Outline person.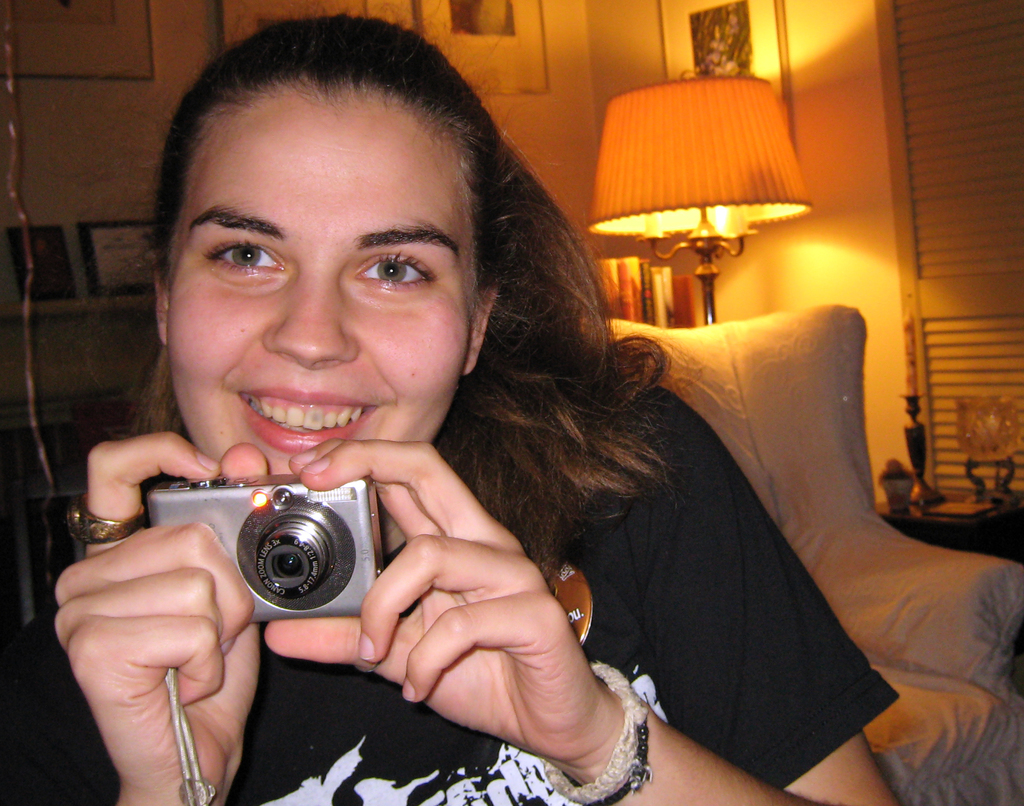
Outline: 77 63 783 805.
